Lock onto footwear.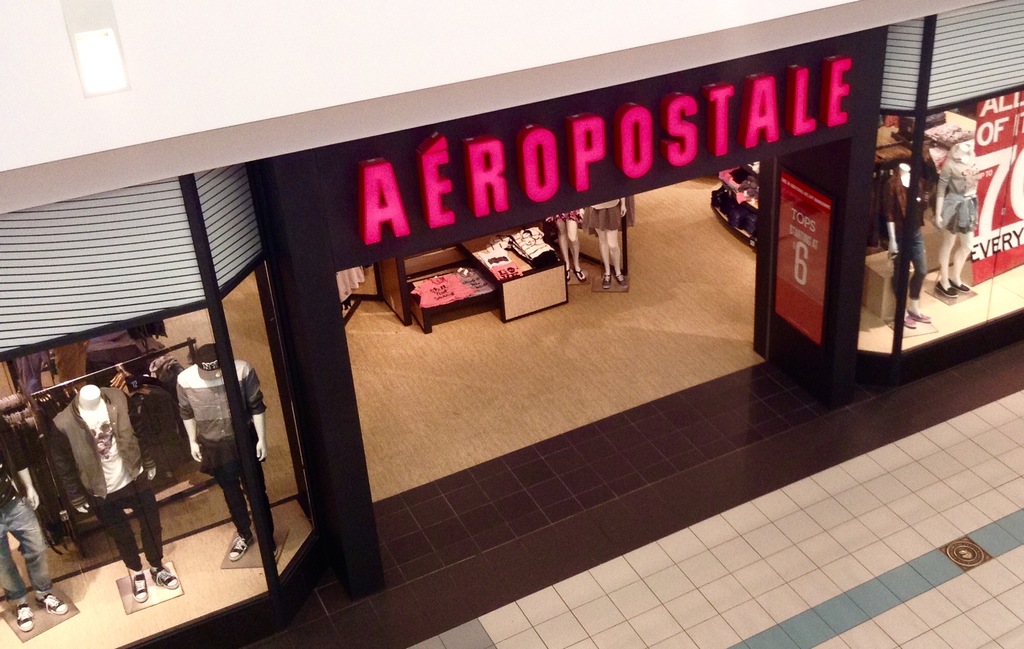
Locked: box=[151, 556, 186, 591].
